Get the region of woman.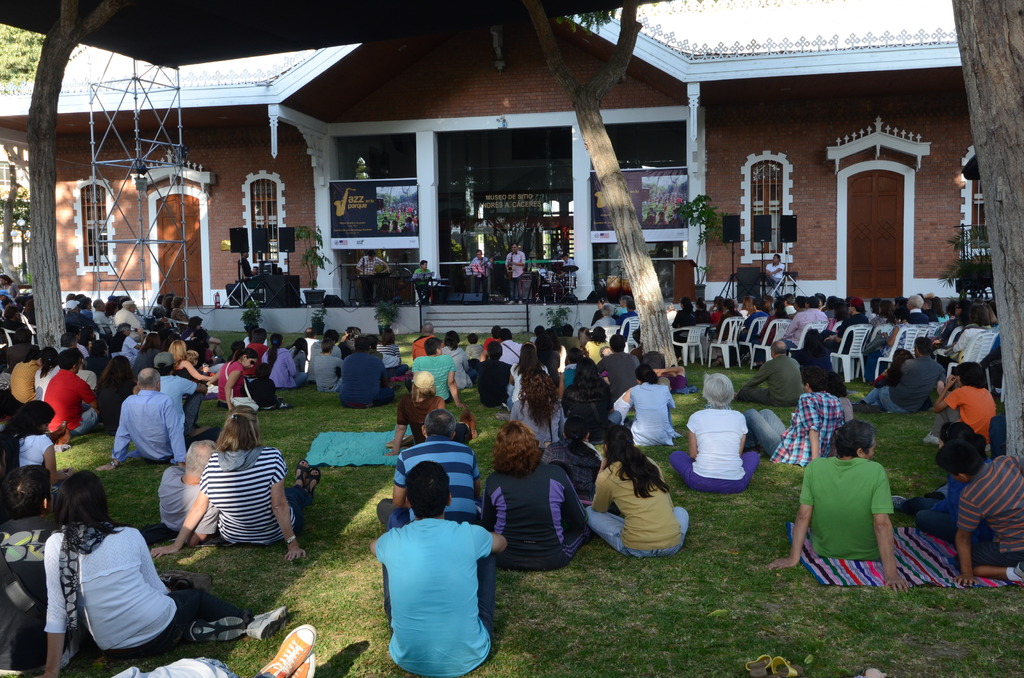
BBox(42, 469, 294, 677).
